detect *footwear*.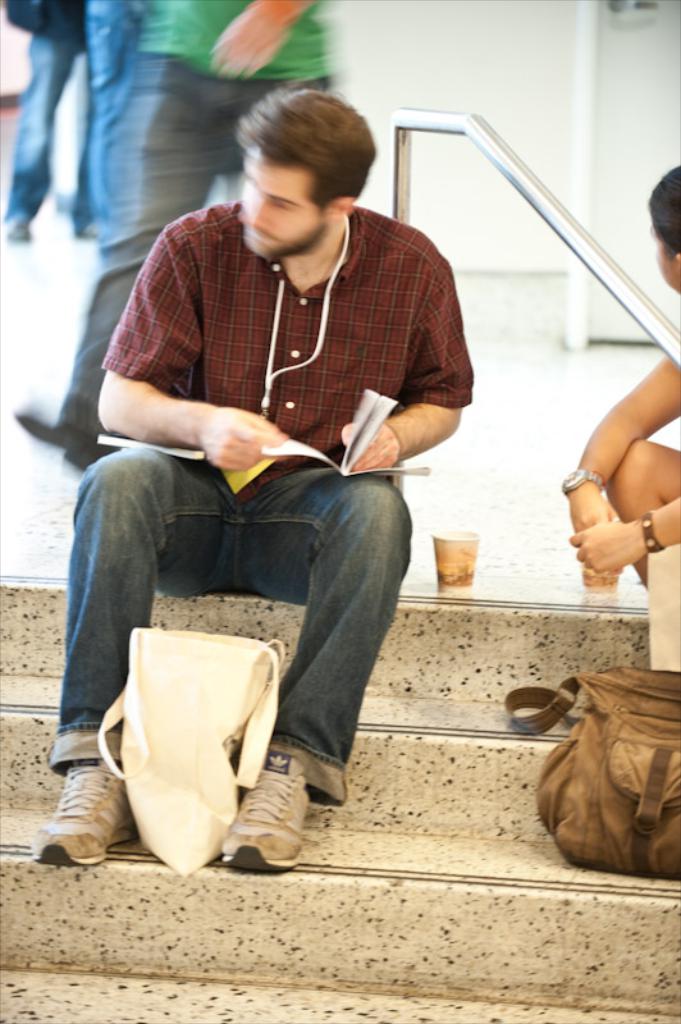
Detected at select_region(13, 401, 116, 476).
